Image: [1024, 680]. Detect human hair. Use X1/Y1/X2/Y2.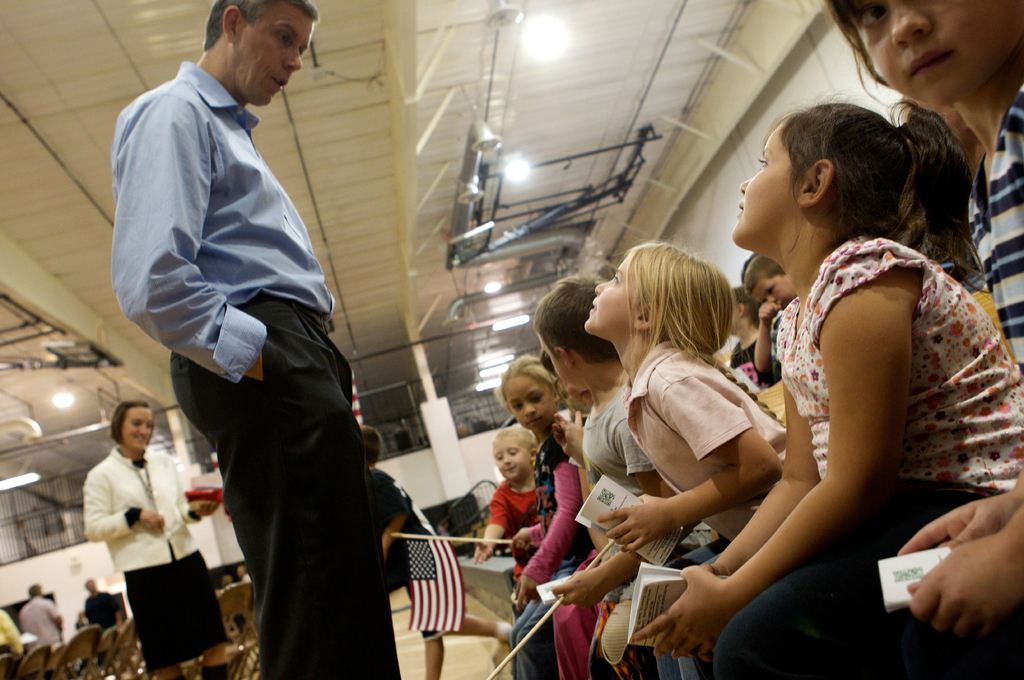
500/353/560/408.
